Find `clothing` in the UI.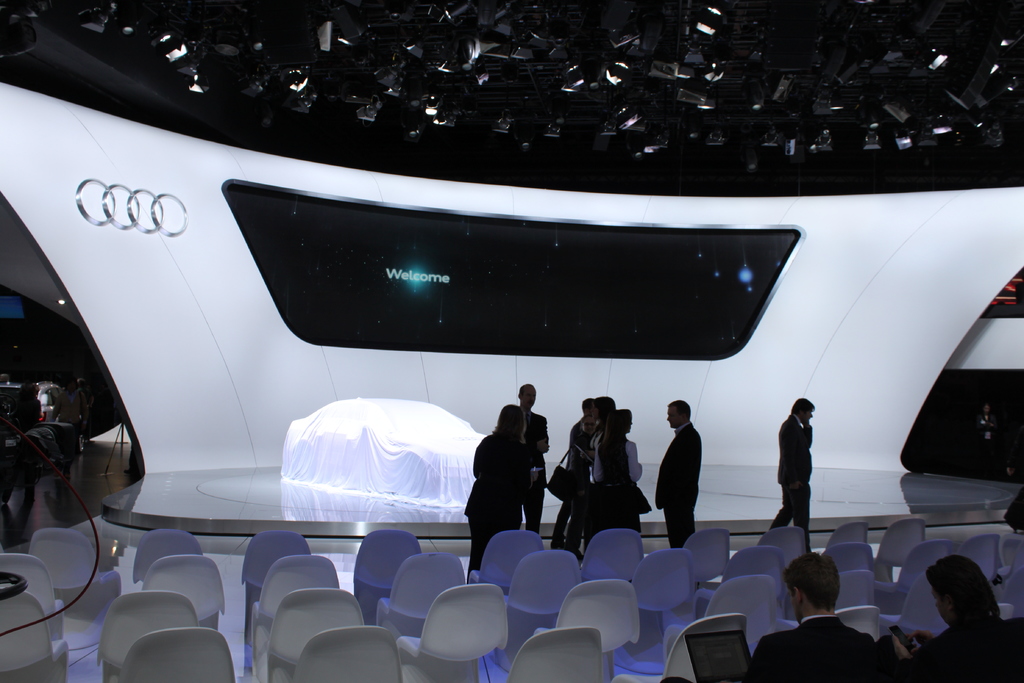
UI element at 12:395:42:429.
